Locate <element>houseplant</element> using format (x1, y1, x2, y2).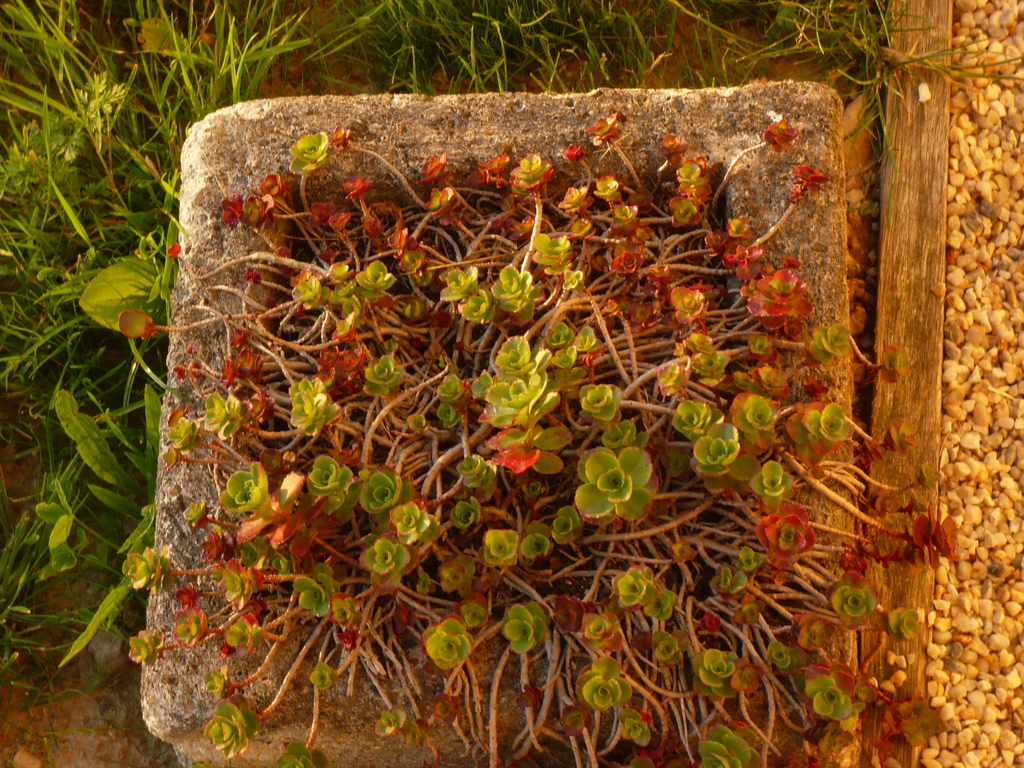
(116, 77, 961, 767).
